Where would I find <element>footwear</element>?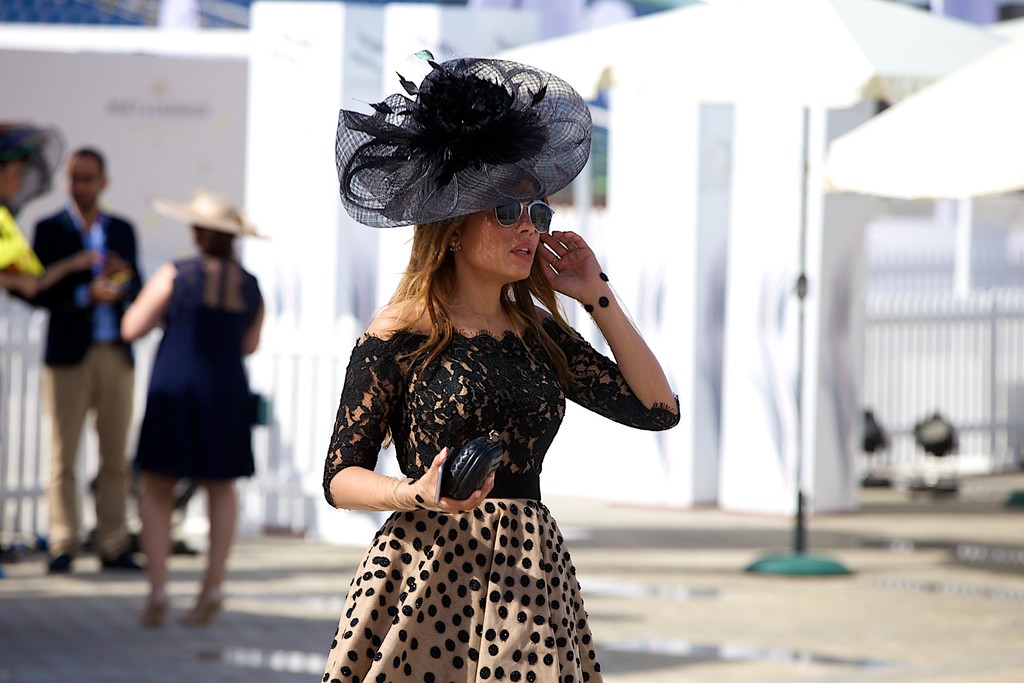
At 177, 589, 228, 631.
